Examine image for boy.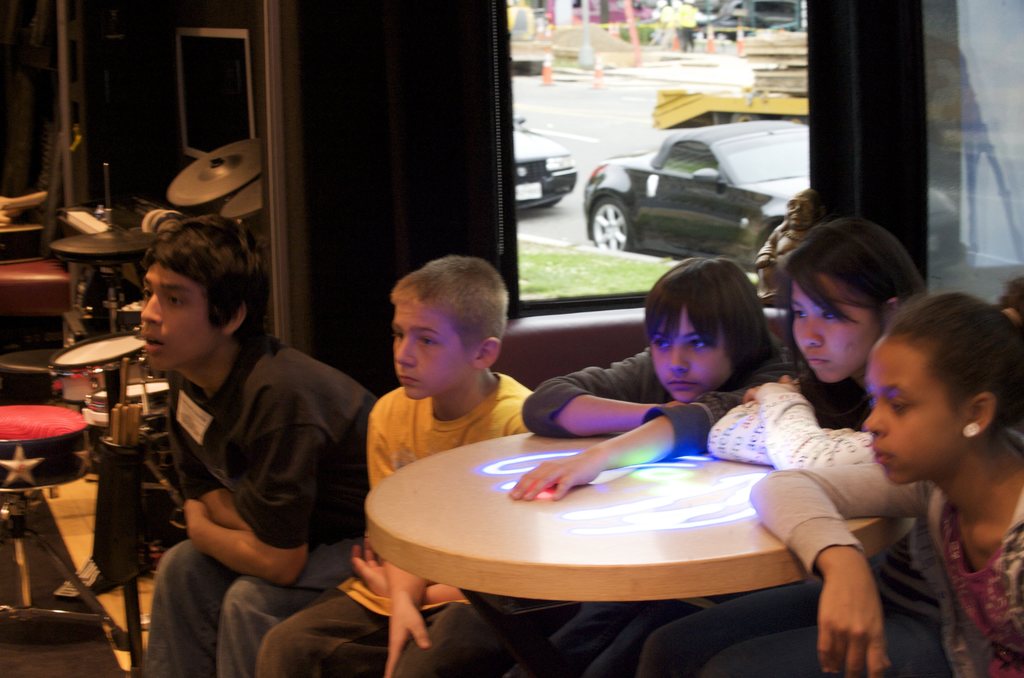
Examination result: 106, 198, 368, 664.
